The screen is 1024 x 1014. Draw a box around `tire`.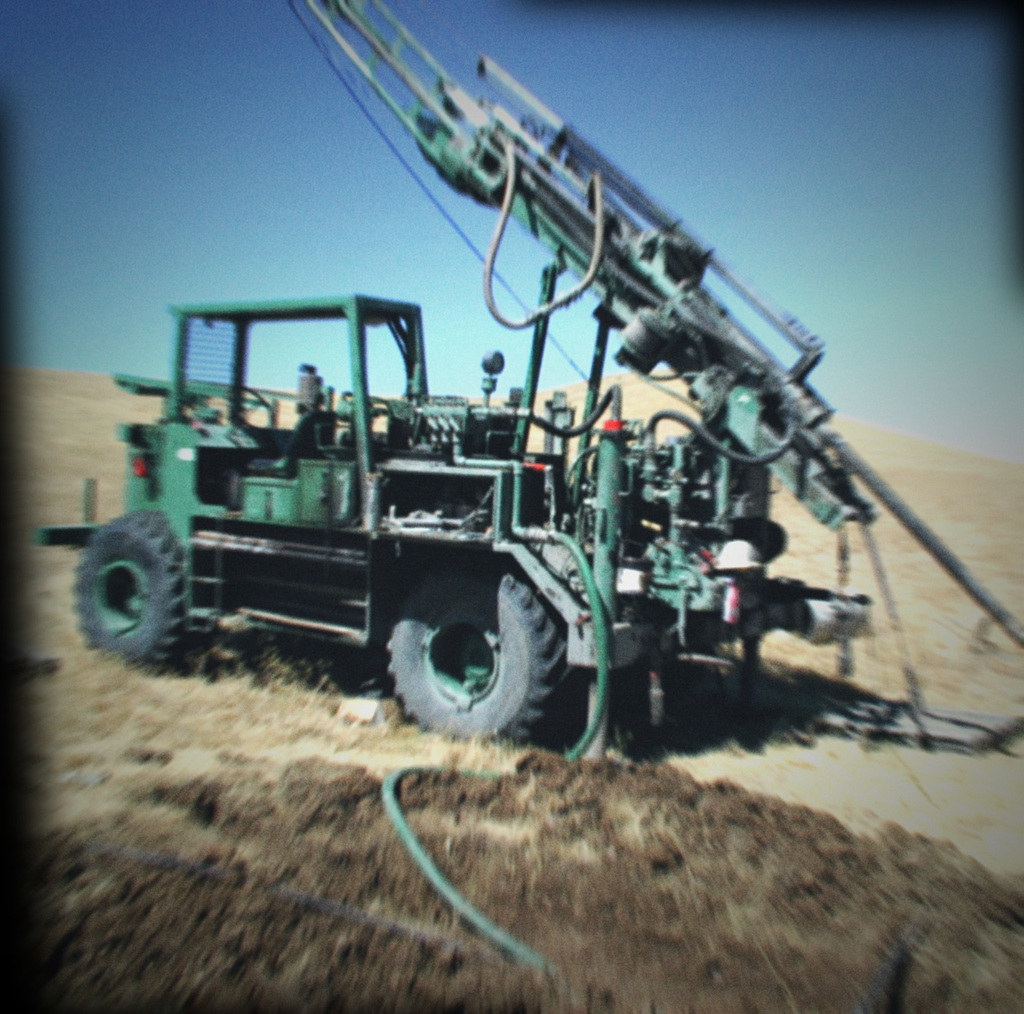
rect(383, 569, 572, 742).
